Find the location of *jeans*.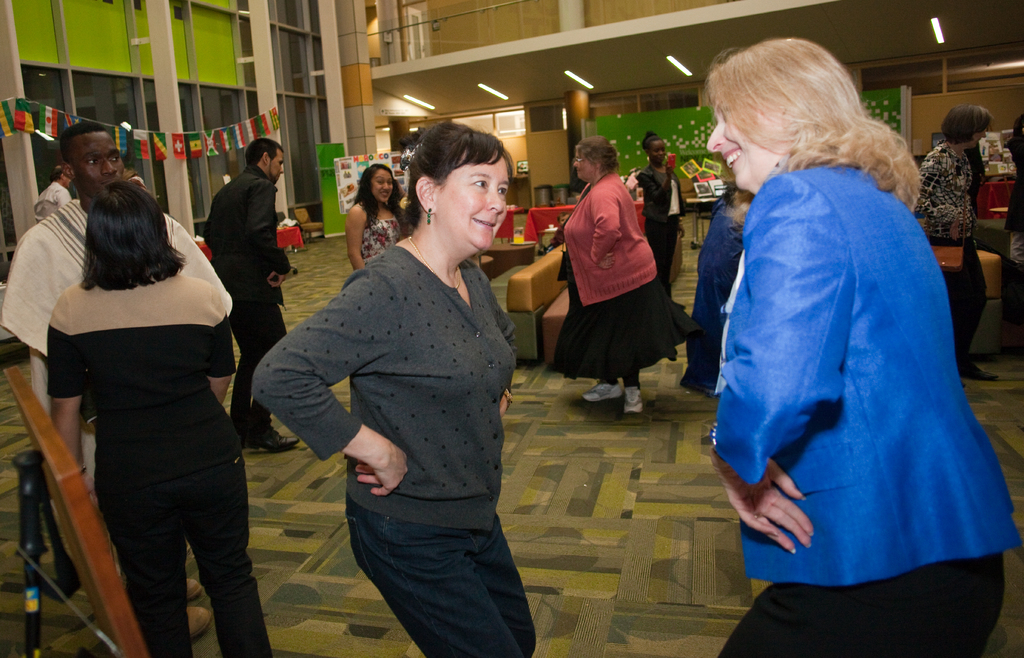
Location: crop(344, 496, 536, 657).
